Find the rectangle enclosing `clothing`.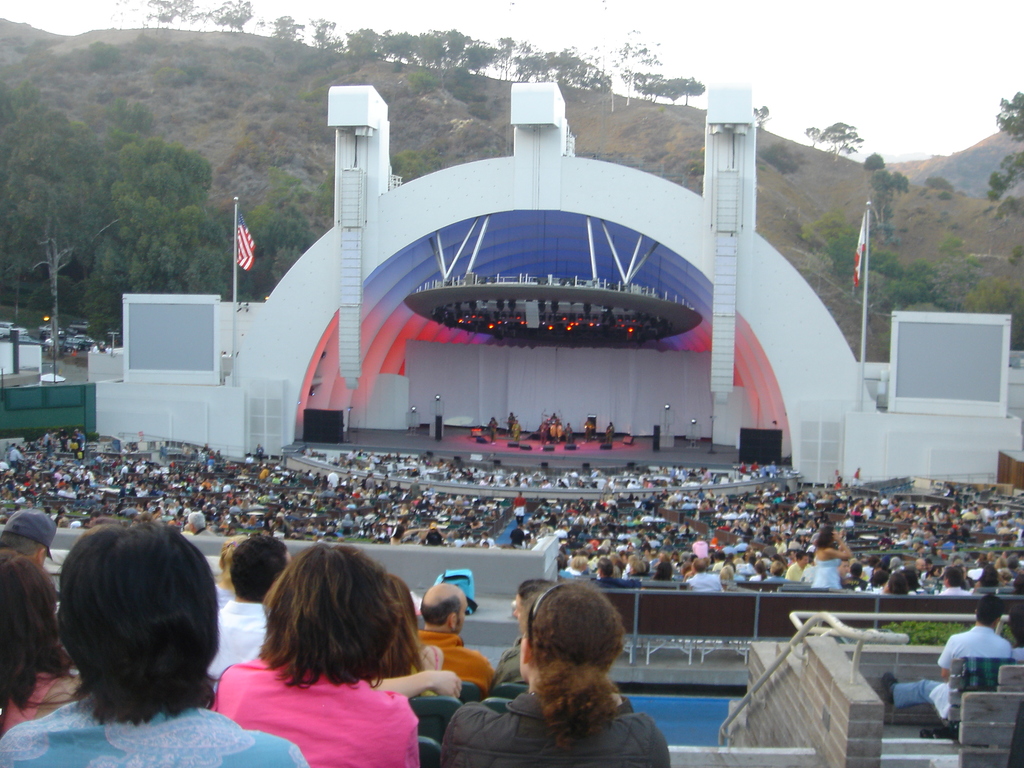
[487,421,498,442].
